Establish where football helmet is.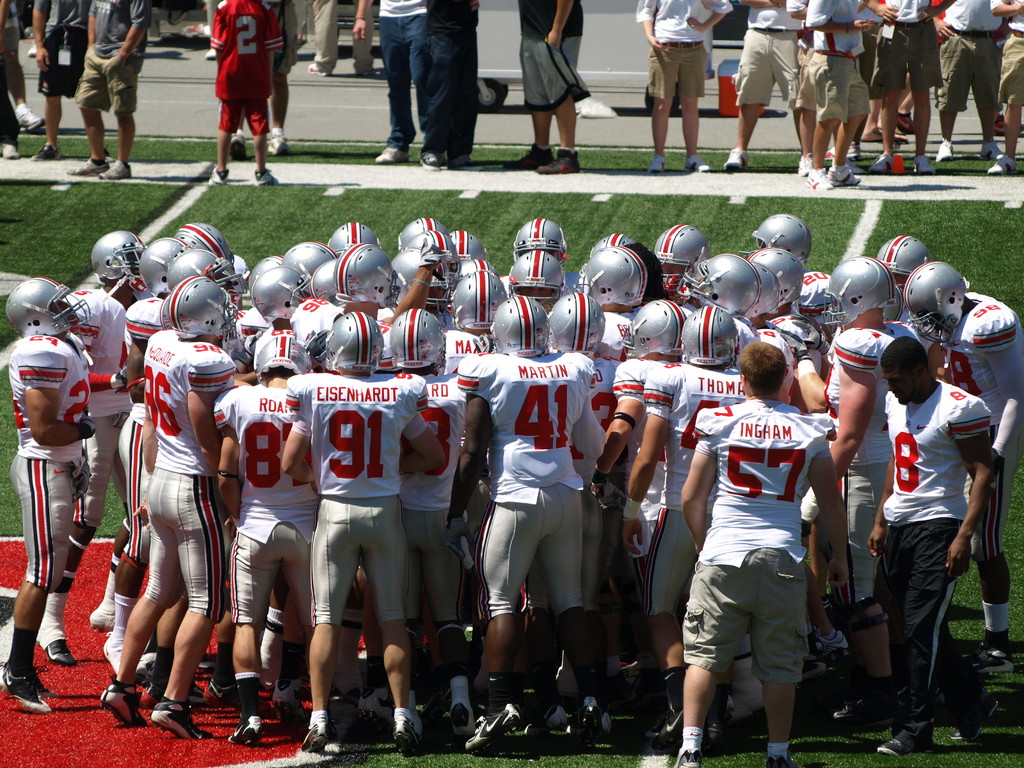
Established at (x1=659, y1=220, x2=708, y2=280).
